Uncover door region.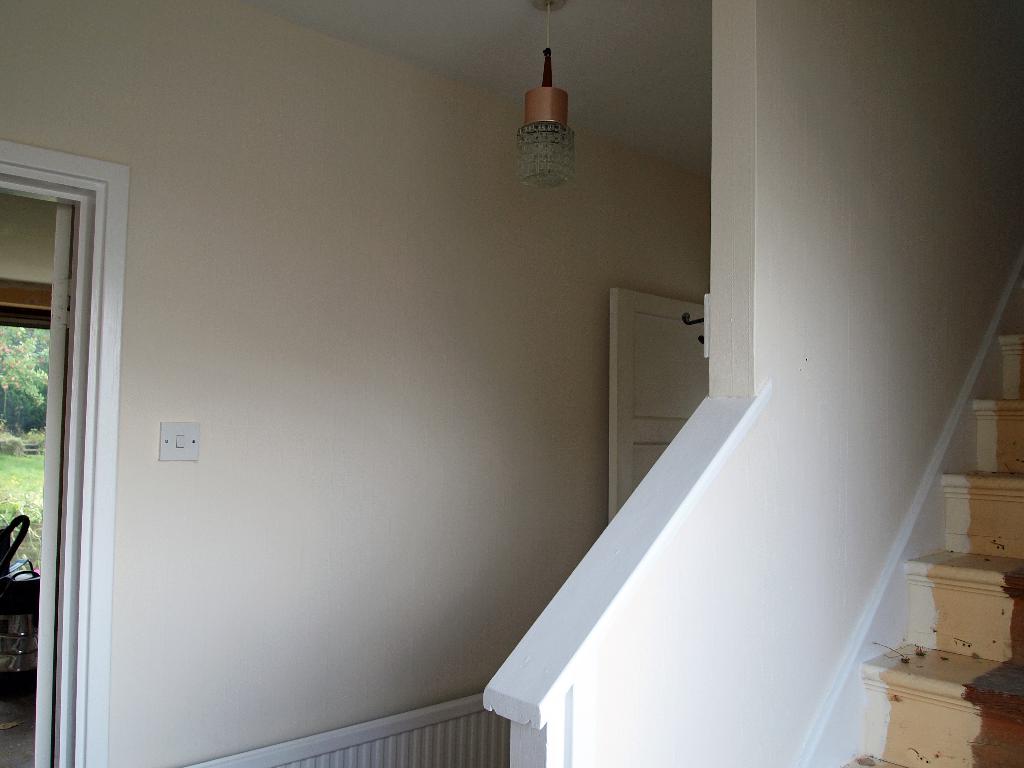
Uncovered: detection(609, 289, 706, 520).
